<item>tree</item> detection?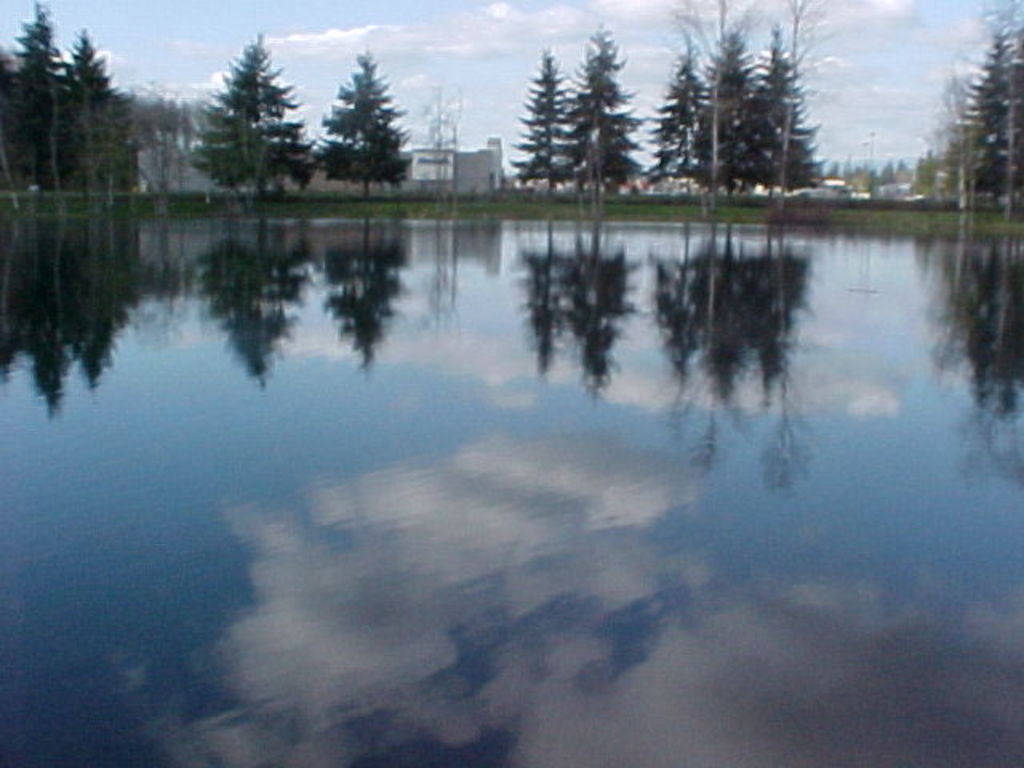
[302,43,416,203]
